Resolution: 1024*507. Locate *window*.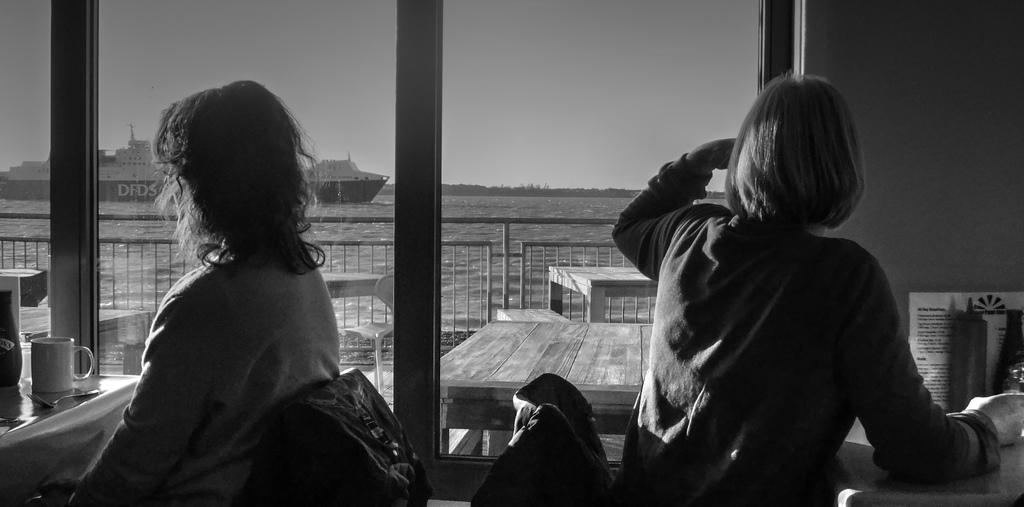
bbox(87, 0, 438, 491).
